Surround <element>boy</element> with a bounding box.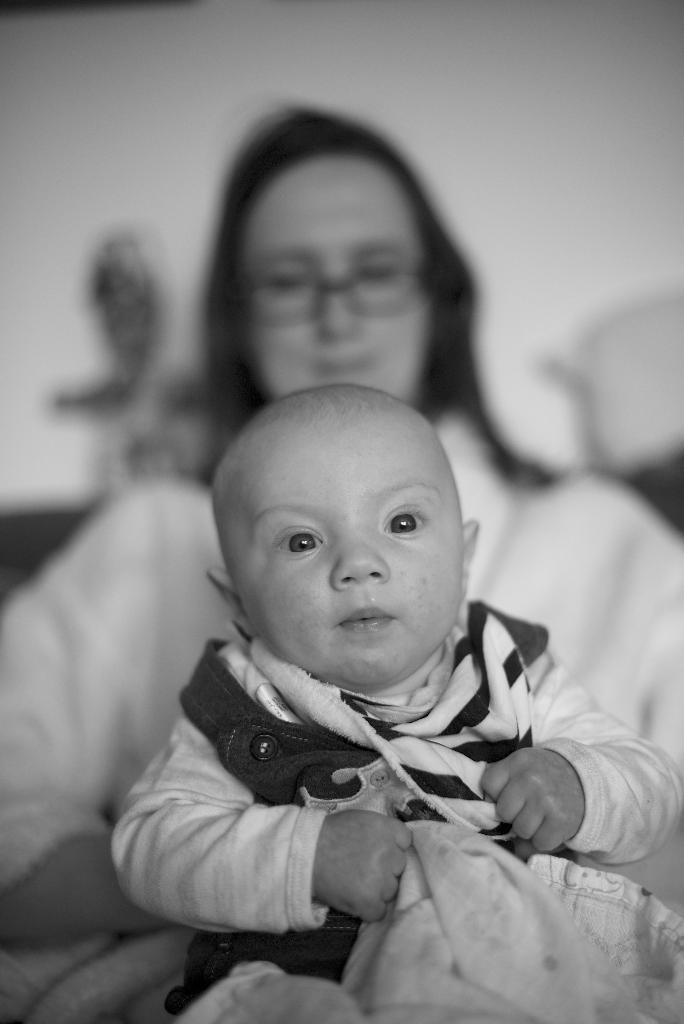
box=[114, 378, 683, 1023].
